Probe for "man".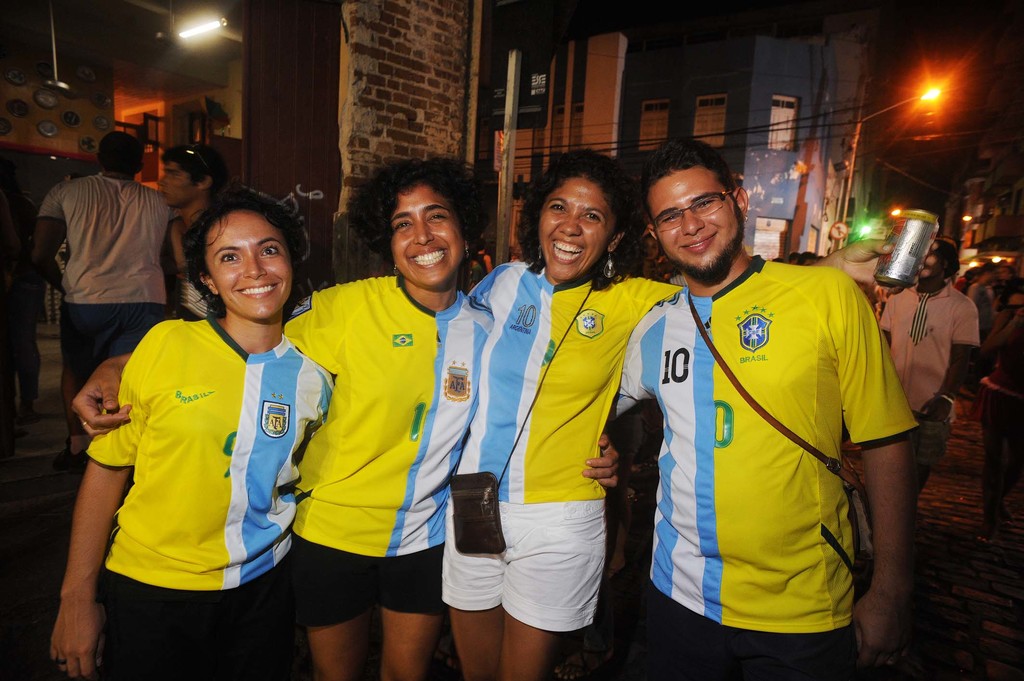
Probe result: region(36, 131, 186, 465).
